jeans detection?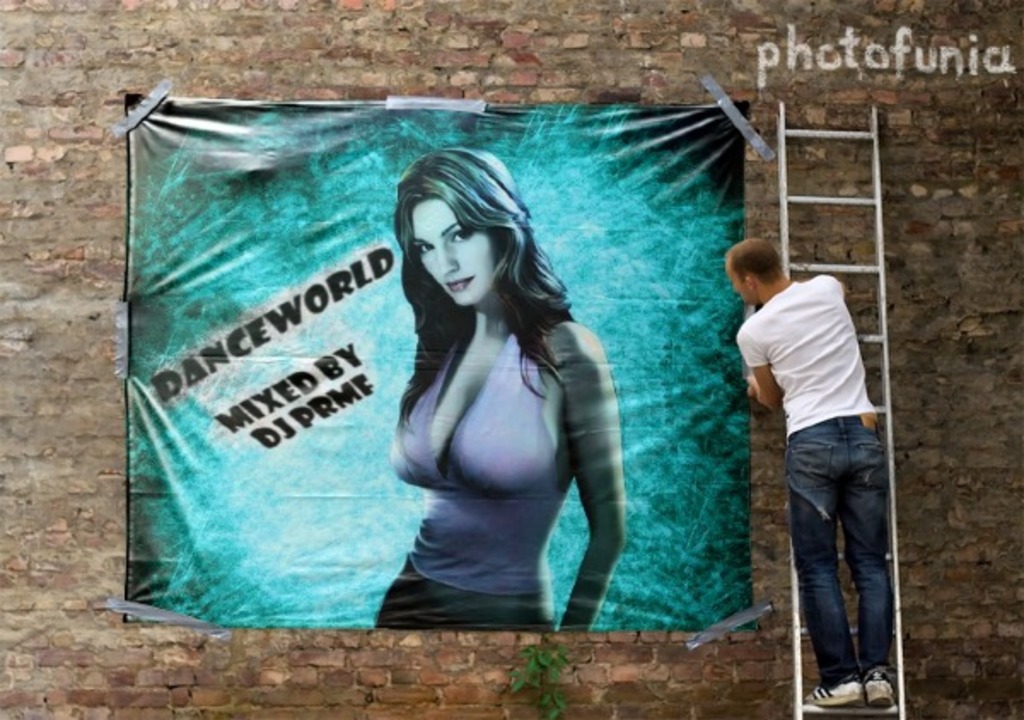
x1=787, y1=416, x2=896, y2=686
